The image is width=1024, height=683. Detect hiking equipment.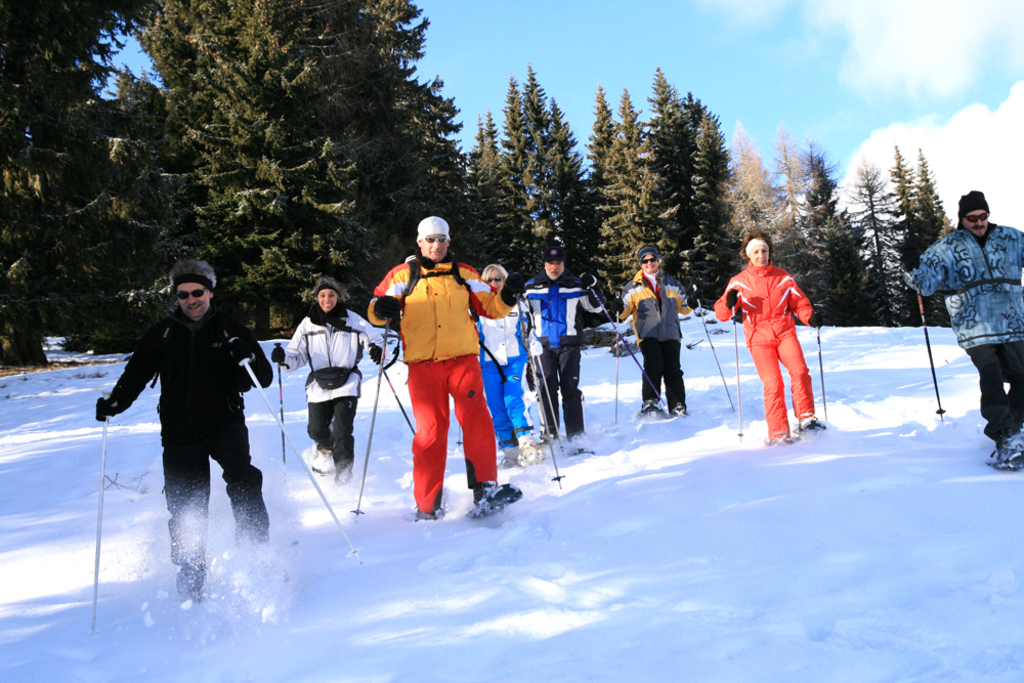
Detection: box=[93, 388, 122, 426].
